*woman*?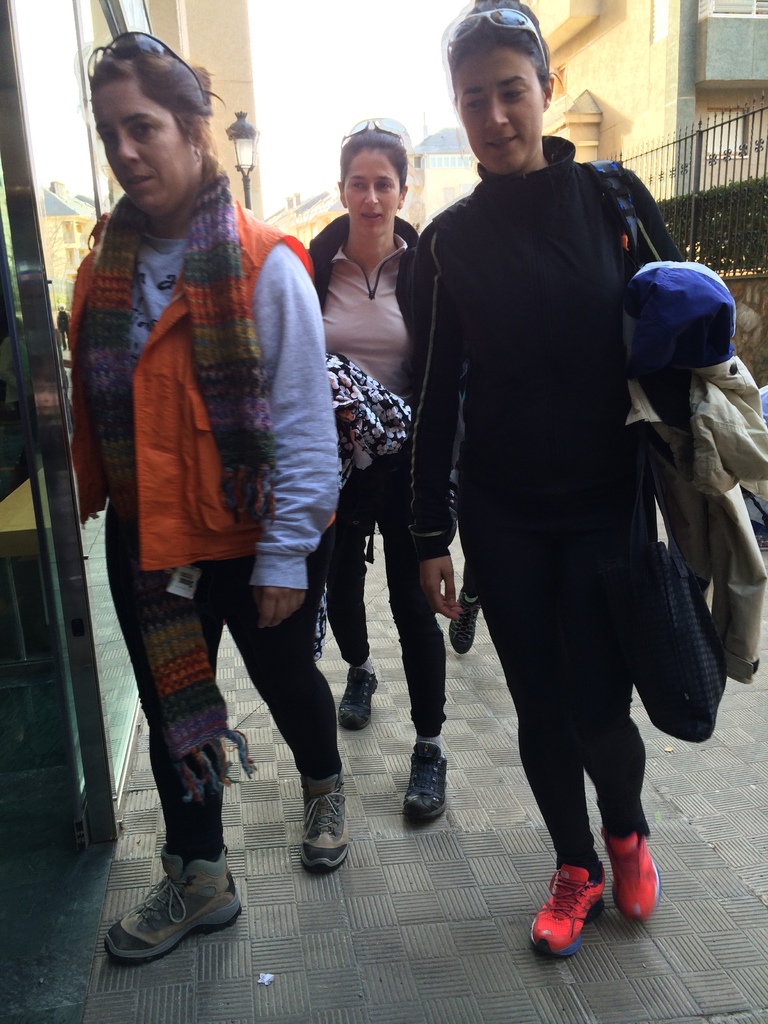
box=[67, 18, 343, 964]
